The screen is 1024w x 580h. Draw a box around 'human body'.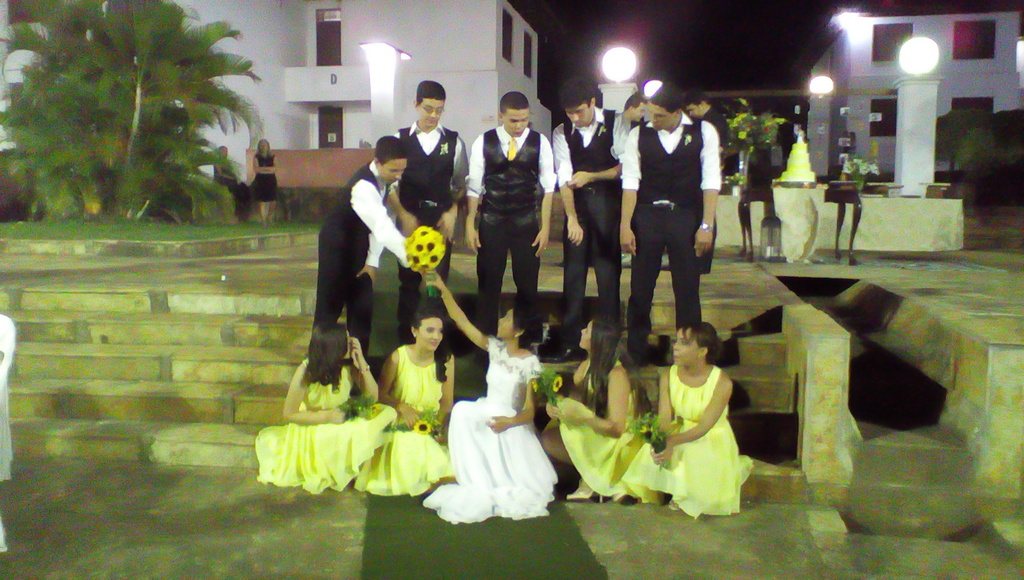
box(461, 125, 551, 337).
